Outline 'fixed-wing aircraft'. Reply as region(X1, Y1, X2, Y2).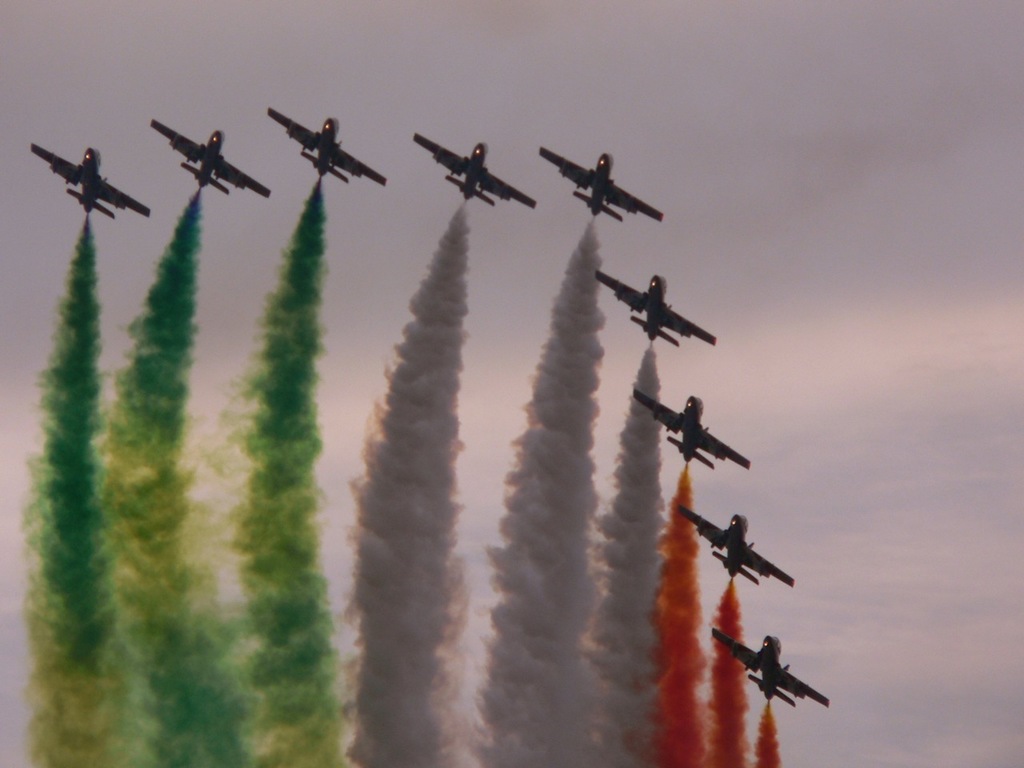
region(709, 630, 833, 707).
